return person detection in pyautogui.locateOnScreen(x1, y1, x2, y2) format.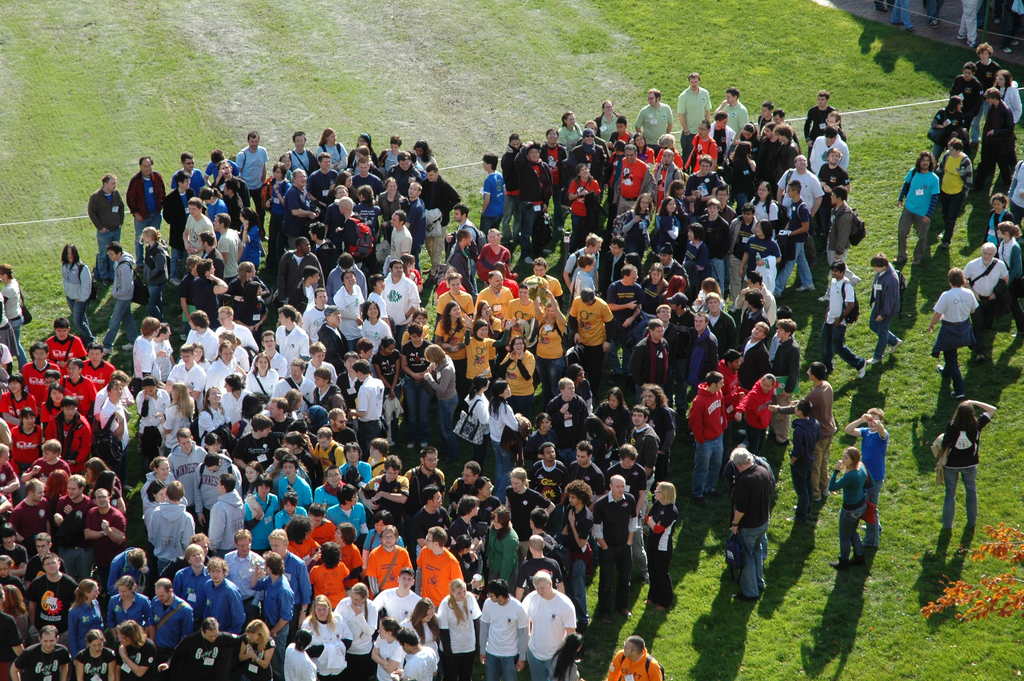
pyautogui.locateOnScreen(324, 525, 360, 578).
